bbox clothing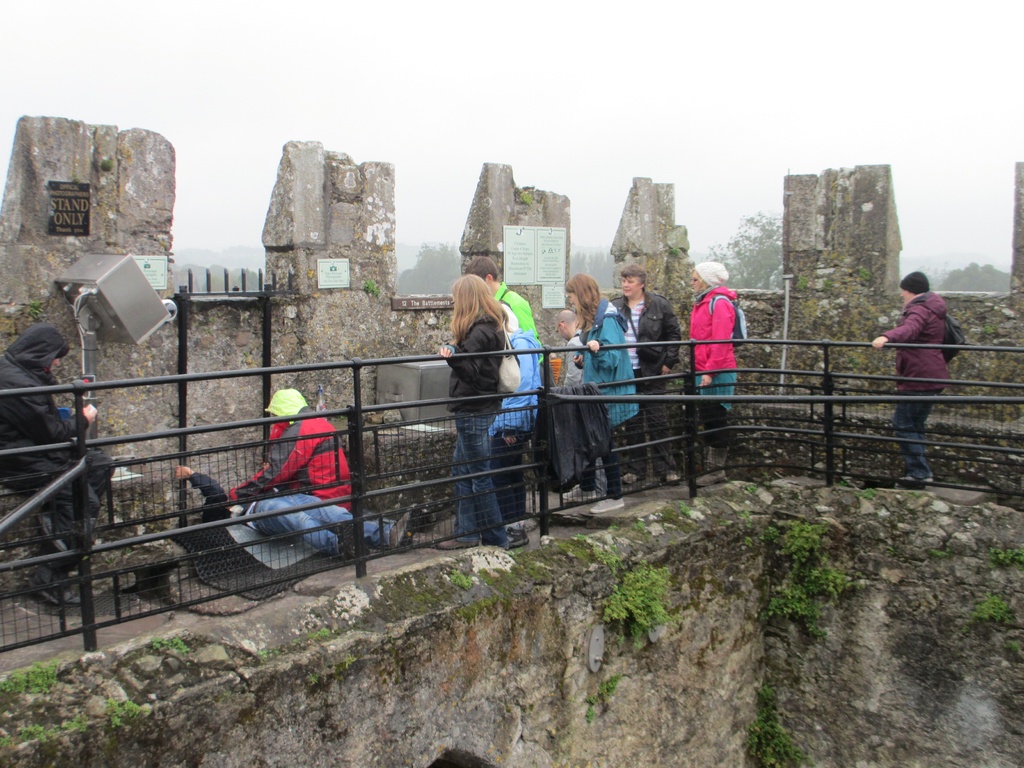
<box>188,472,394,556</box>
